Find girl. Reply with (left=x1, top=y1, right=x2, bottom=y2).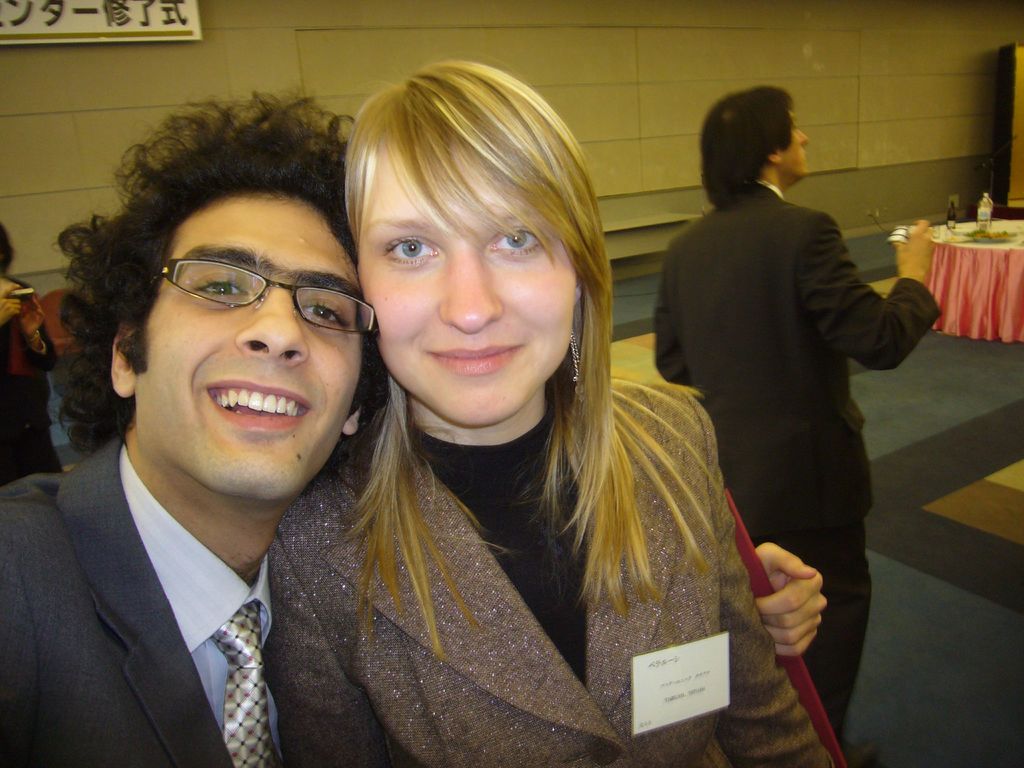
(left=260, top=60, right=841, bottom=767).
